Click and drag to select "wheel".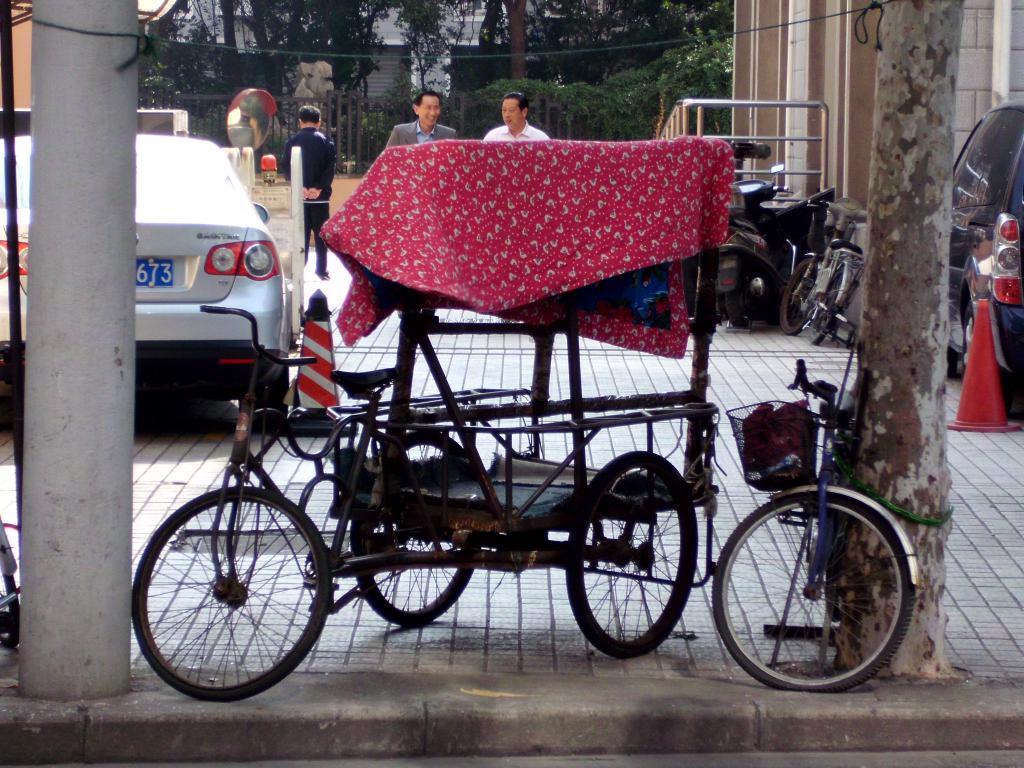
Selection: (723, 279, 748, 326).
